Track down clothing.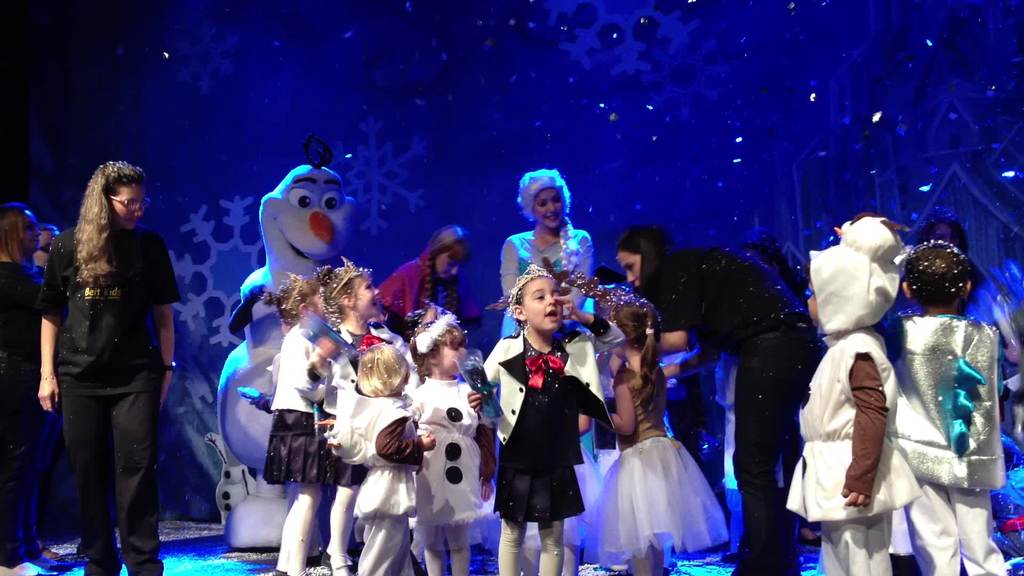
Tracked to detection(335, 369, 420, 474).
